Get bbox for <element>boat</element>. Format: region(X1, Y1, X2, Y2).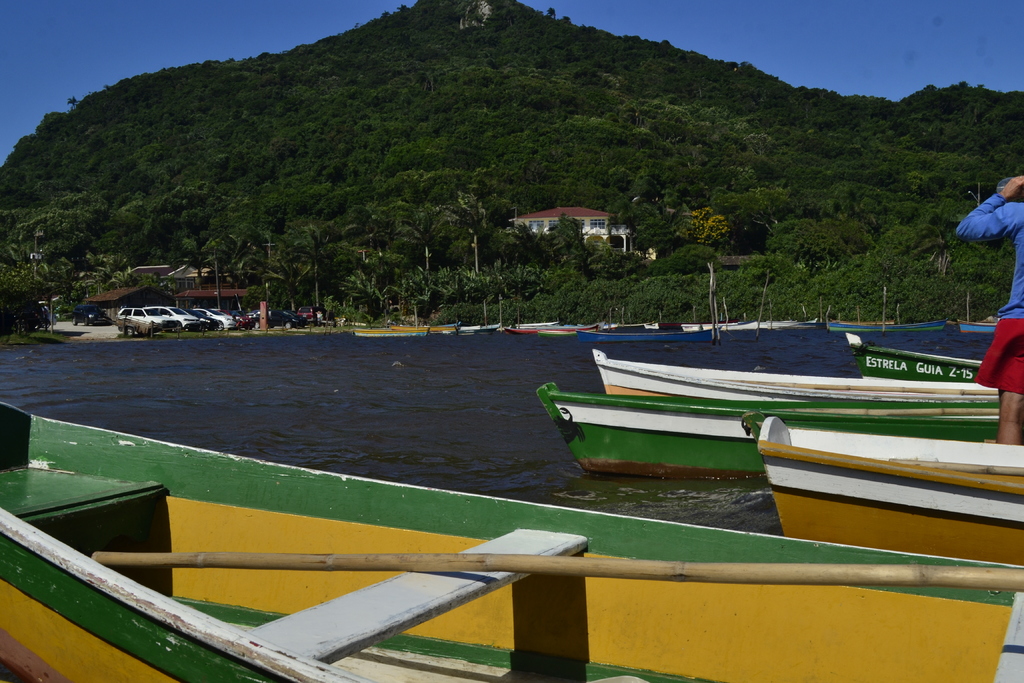
region(0, 388, 1023, 682).
